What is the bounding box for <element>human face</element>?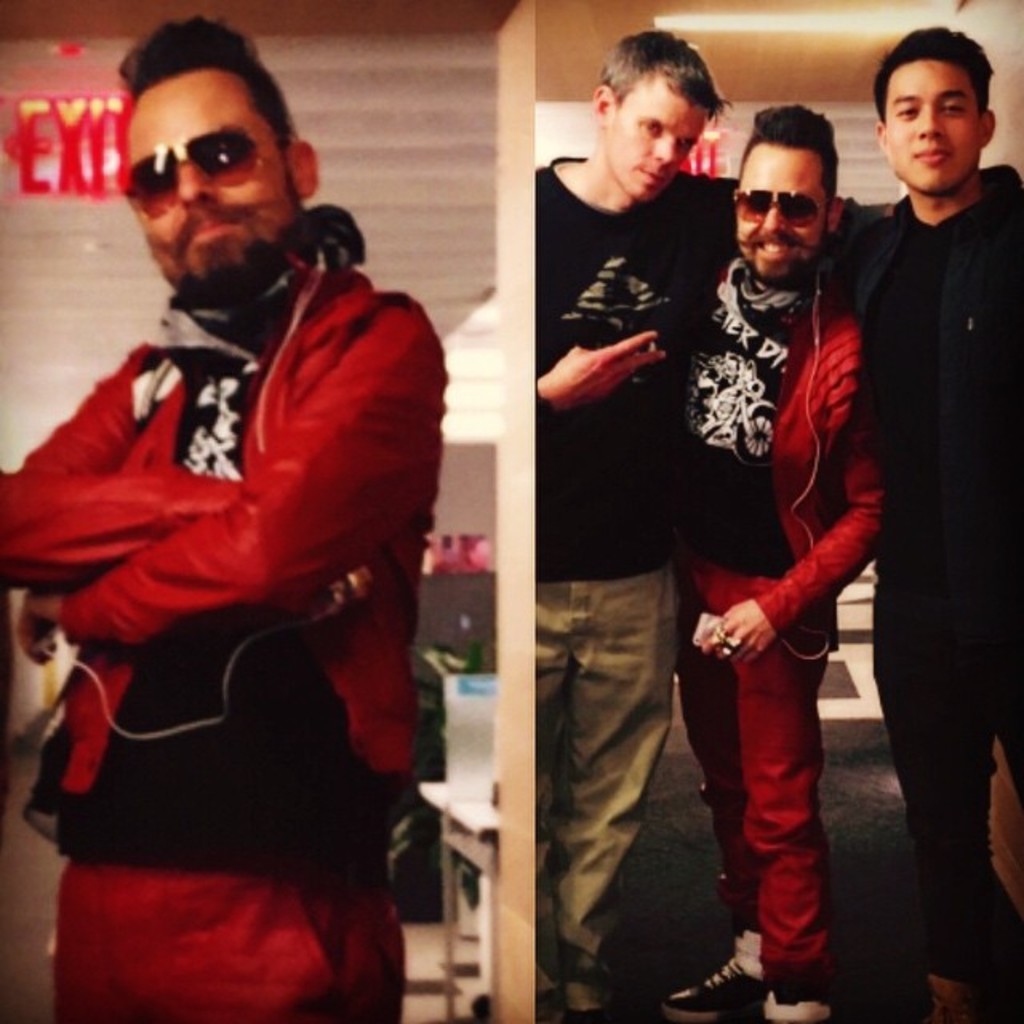
bbox(728, 141, 827, 285).
